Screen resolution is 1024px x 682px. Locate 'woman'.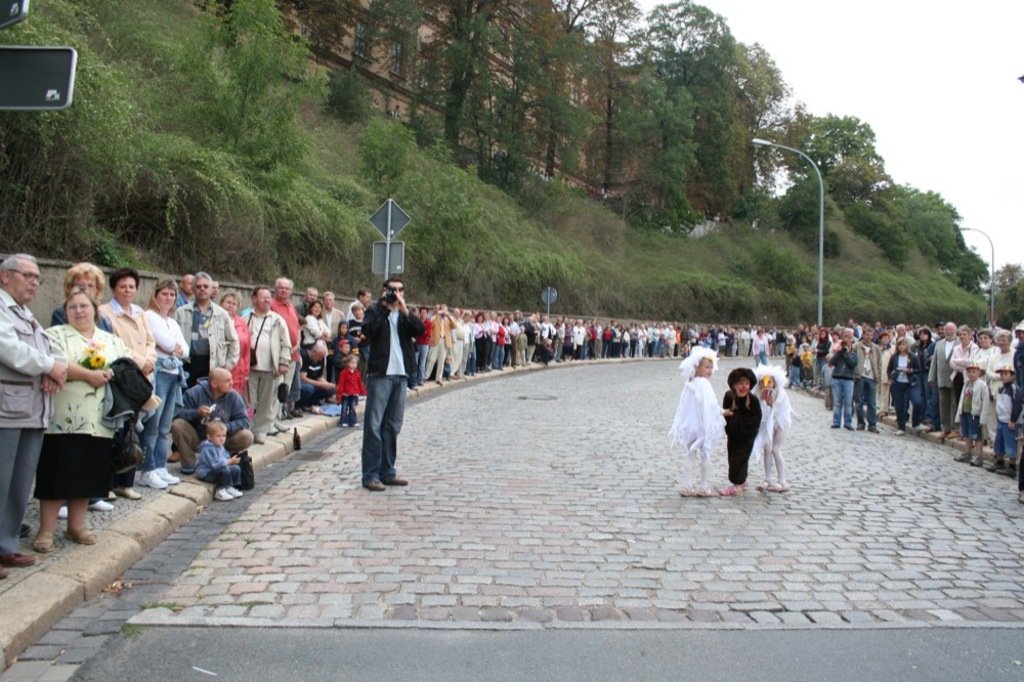
<box>218,291,258,398</box>.
